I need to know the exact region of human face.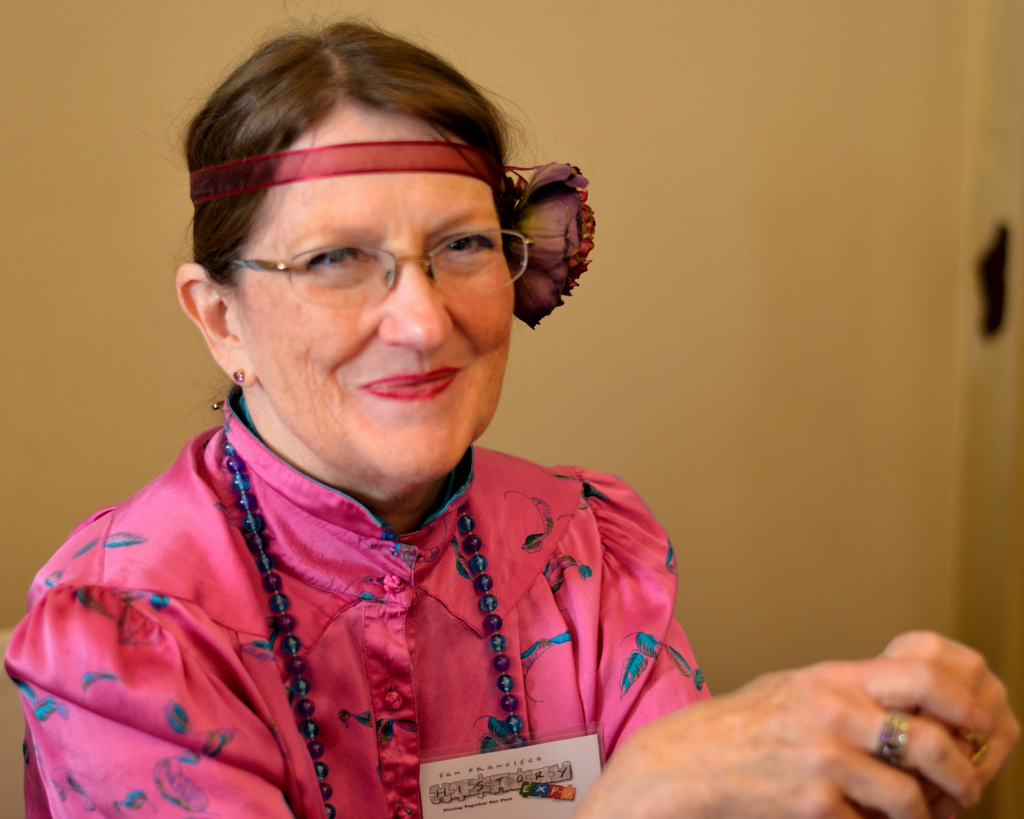
Region: box(237, 99, 518, 475).
